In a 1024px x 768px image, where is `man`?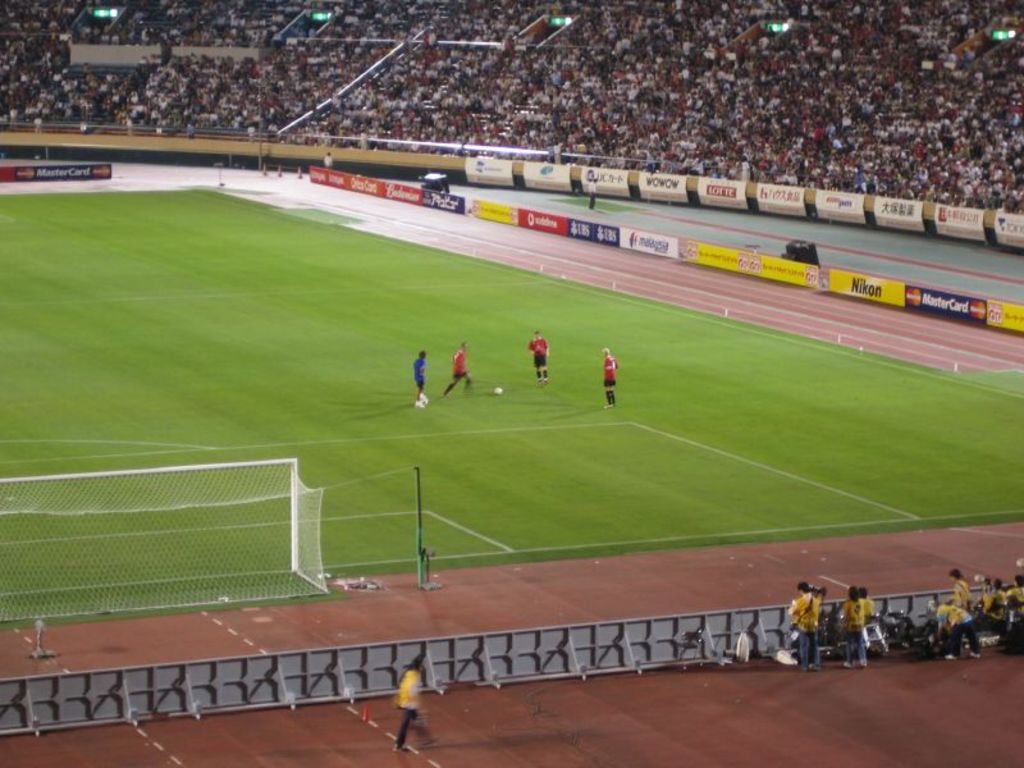
Rect(927, 596, 982, 663).
